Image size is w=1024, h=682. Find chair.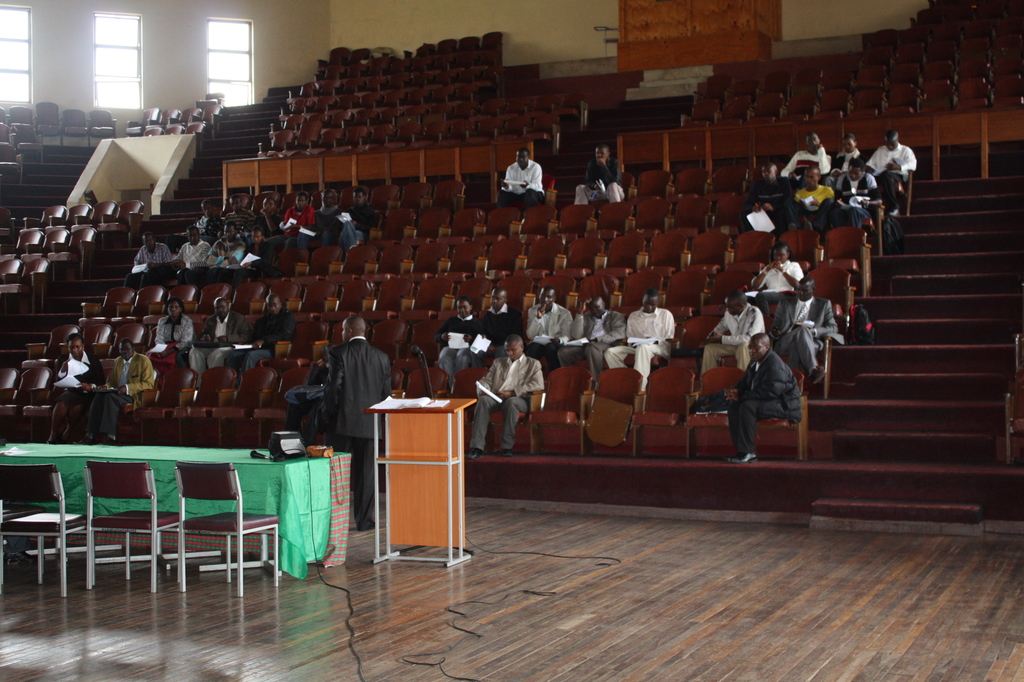
bbox=[516, 361, 594, 459].
